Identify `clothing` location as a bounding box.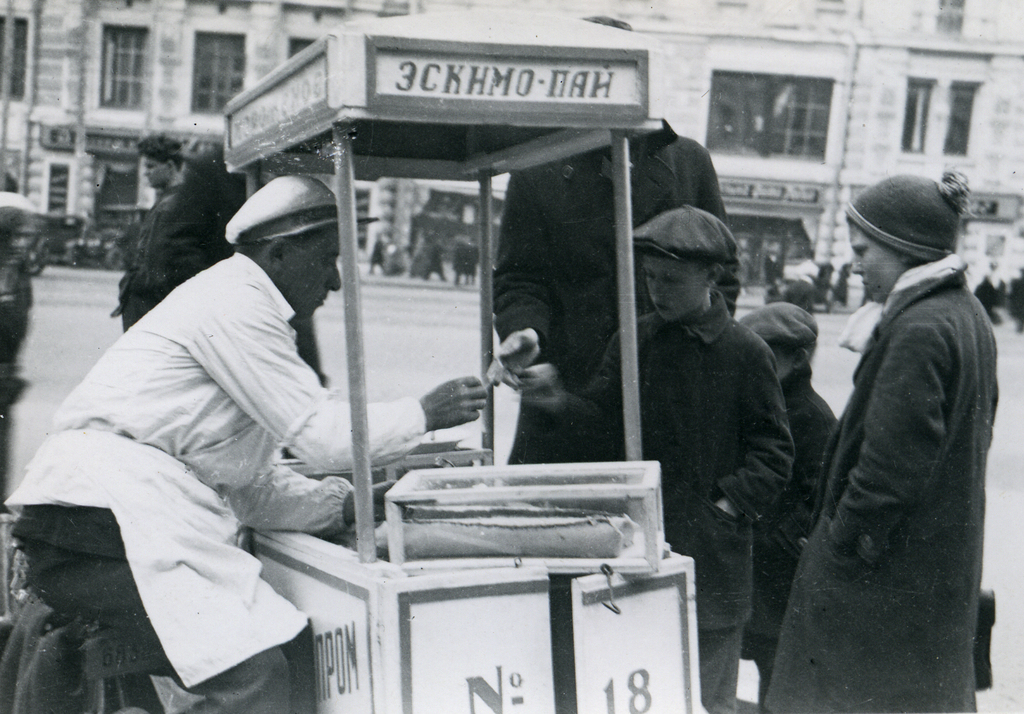
(553,290,796,713).
